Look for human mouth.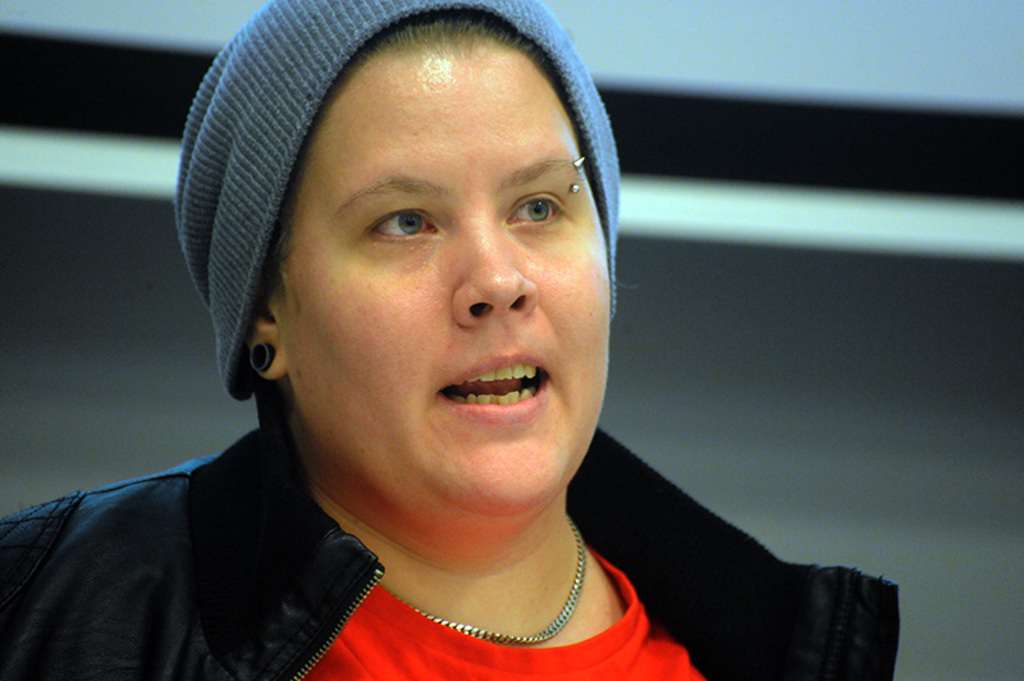
Found: l=434, t=340, r=556, b=442.
